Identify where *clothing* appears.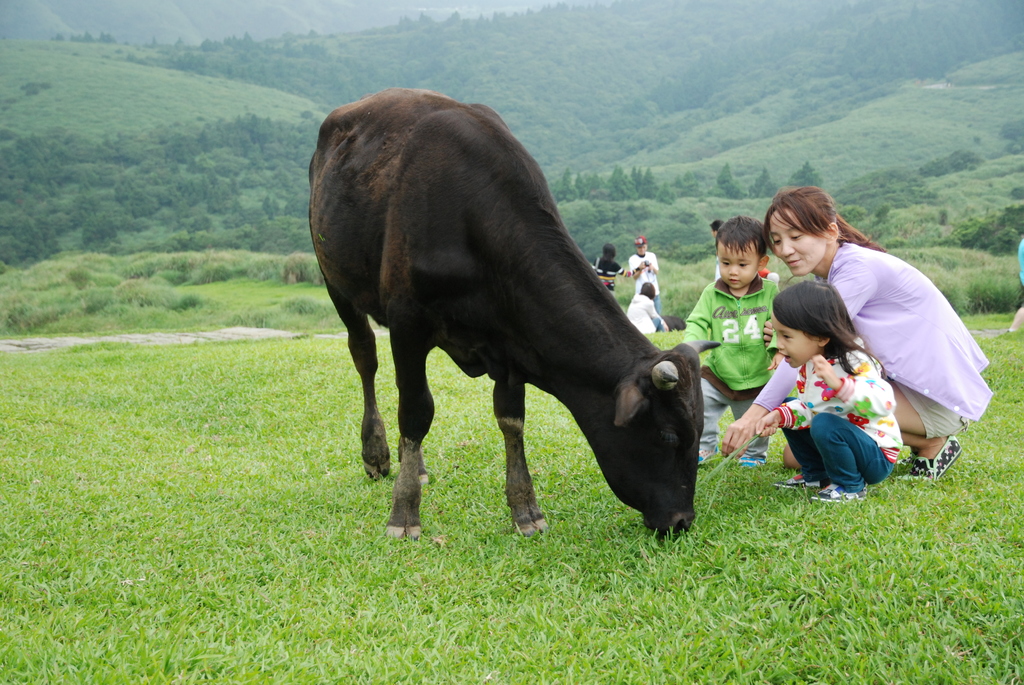
Appears at {"left": 785, "top": 340, "right": 901, "bottom": 492}.
